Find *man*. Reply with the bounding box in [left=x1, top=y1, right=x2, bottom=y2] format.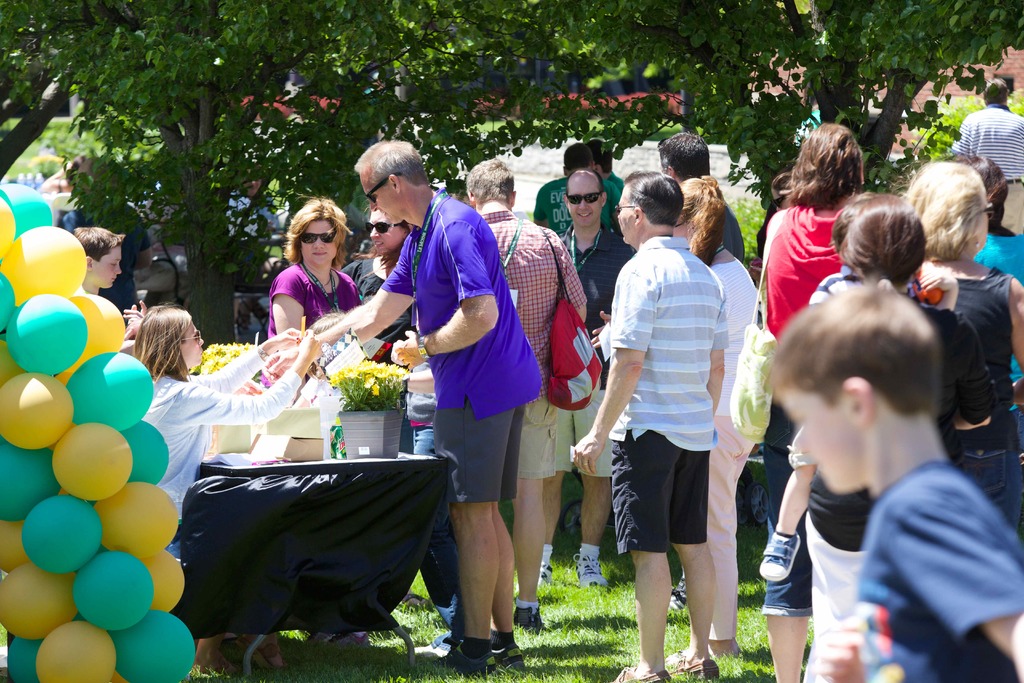
[left=470, top=159, right=584, bottom=628].
